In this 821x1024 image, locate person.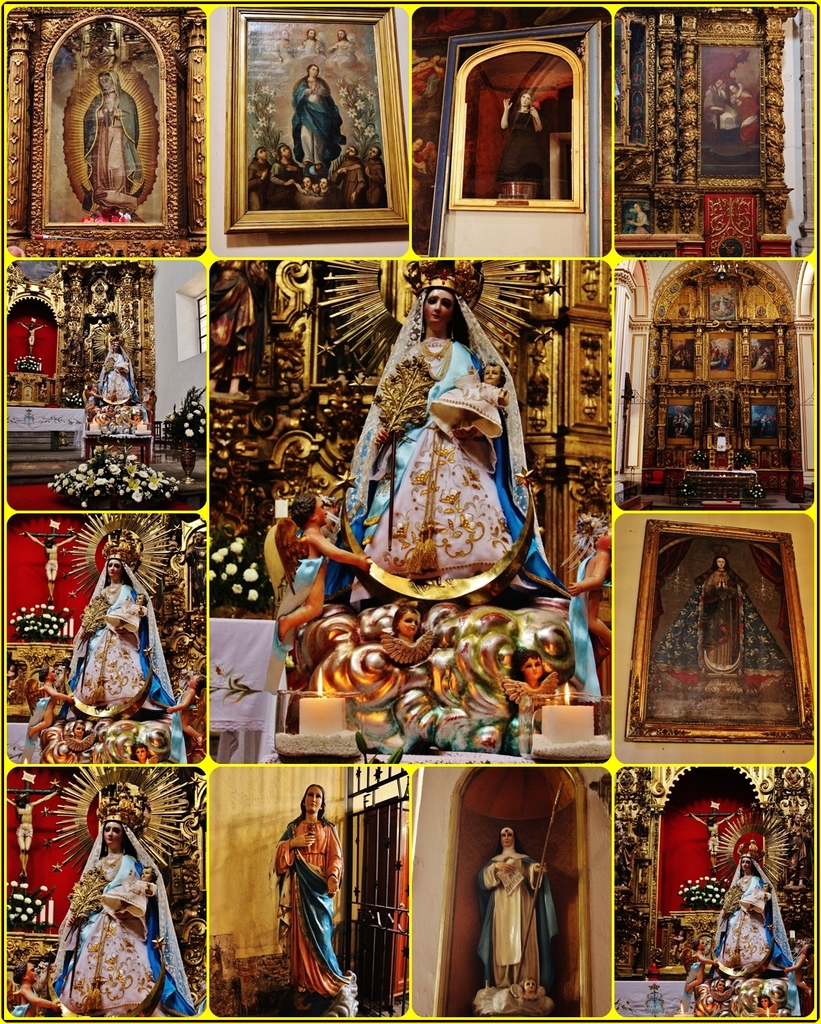
Bounding box: <box>284,490,371,644</box>.
